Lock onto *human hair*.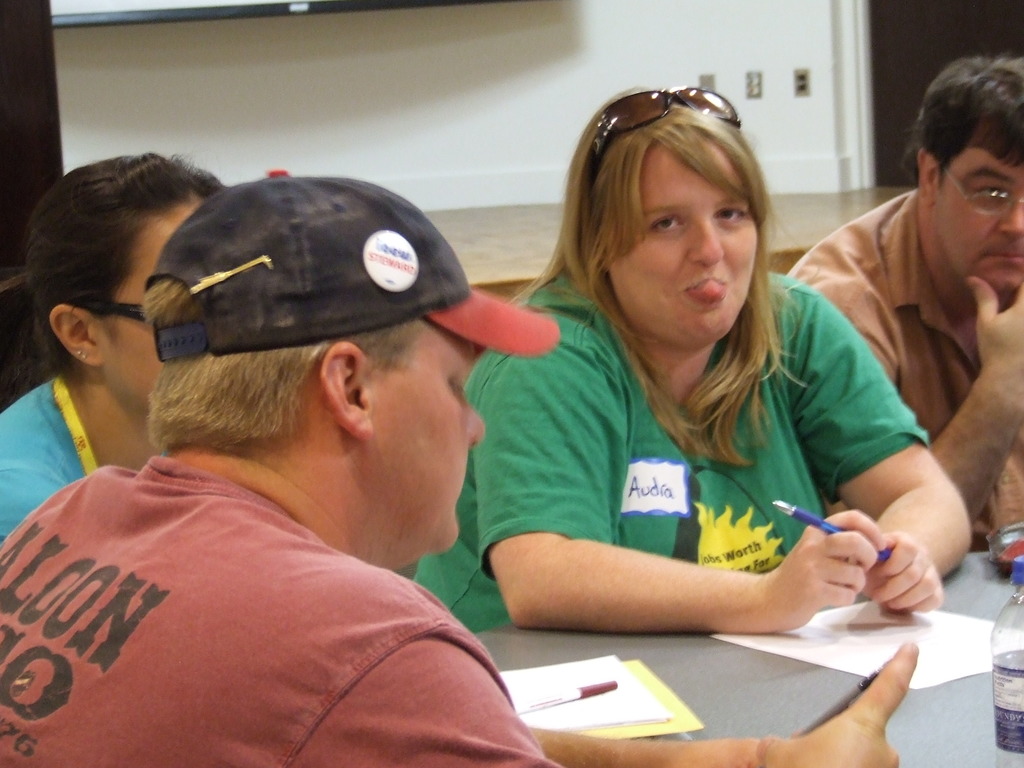
Locked: (555,82,799,405).
